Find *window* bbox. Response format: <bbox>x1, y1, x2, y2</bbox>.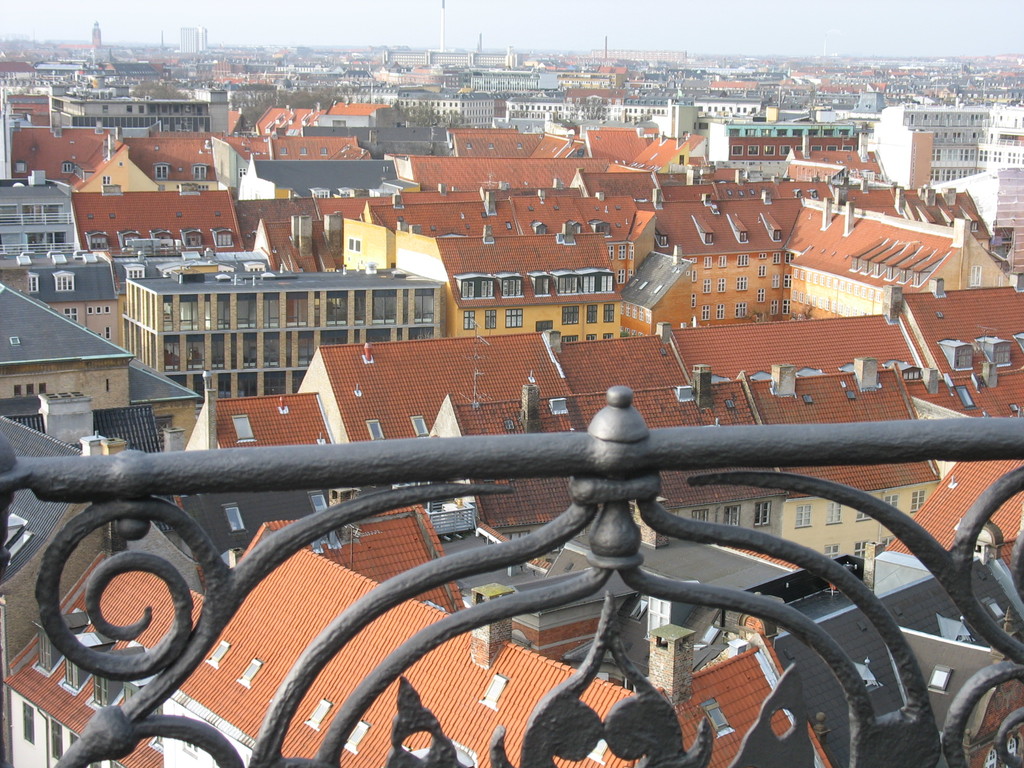
<bbox>630, 330, 634, 339</bbox>.
